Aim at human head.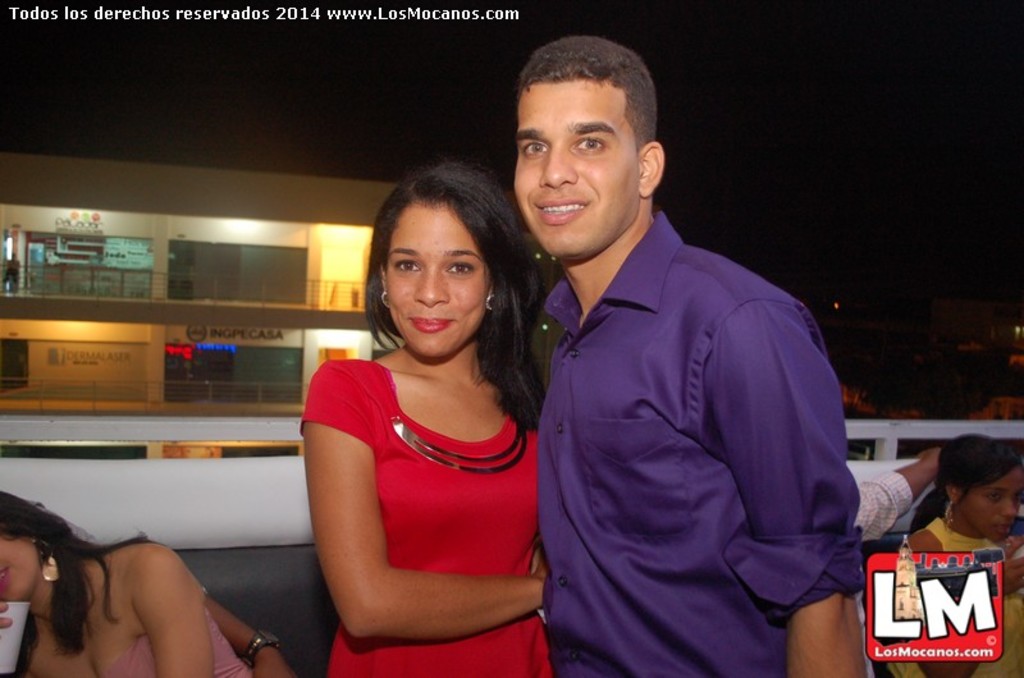
Aimed at x1=940 y1=430 x2=1023 y2=544.
